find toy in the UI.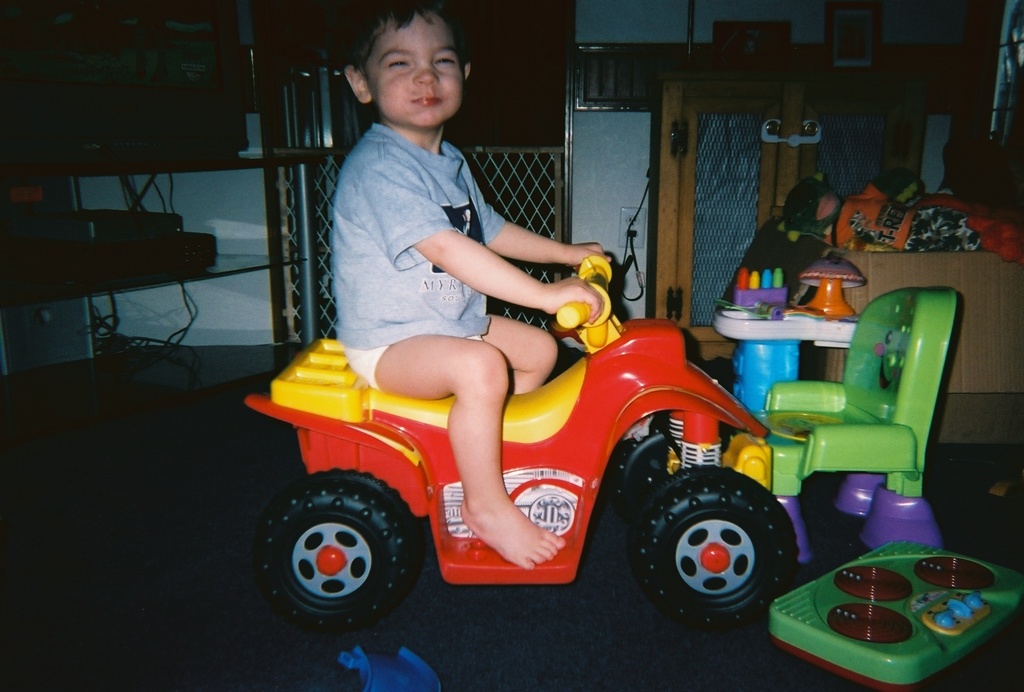
UI element at 731, 266, 787, 308.
